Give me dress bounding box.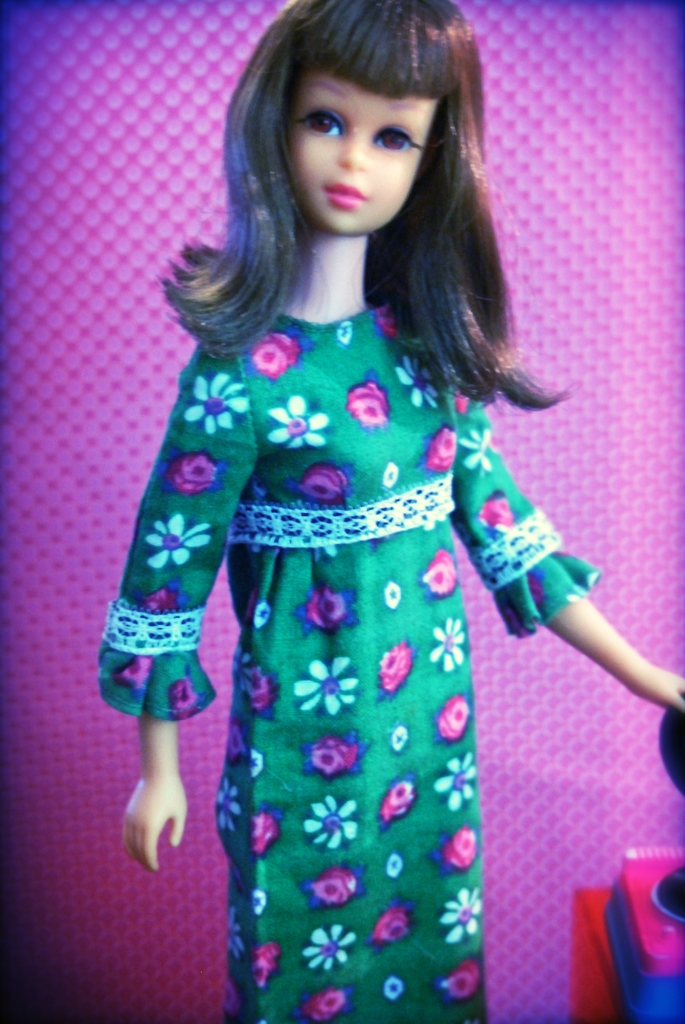
[89, 300, 603, 1023].
